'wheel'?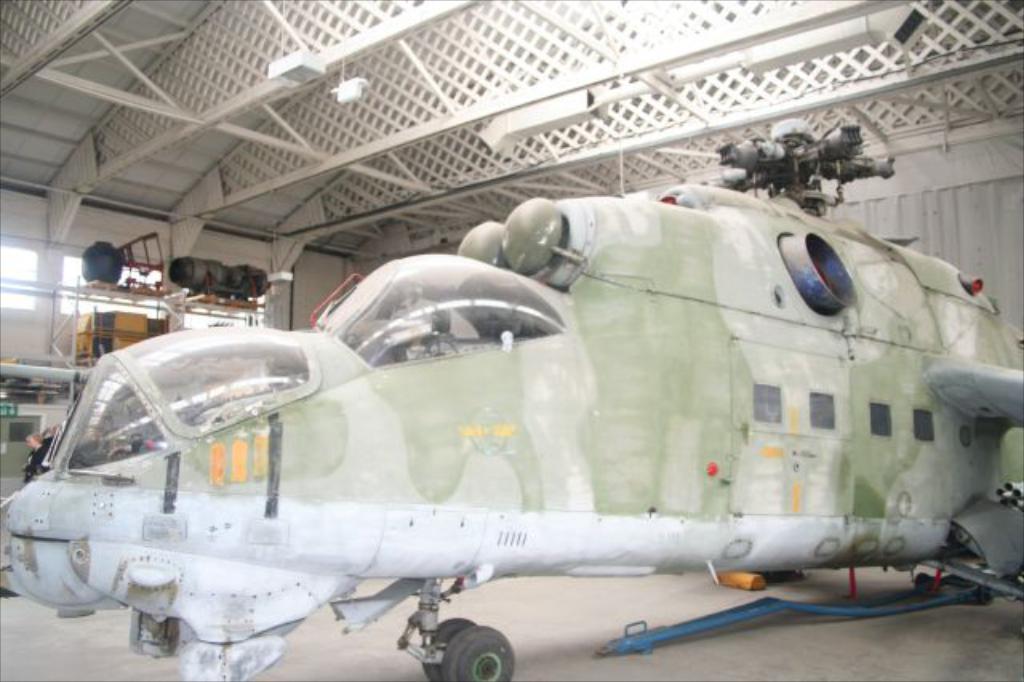
box=[445, 624, 512, 680]
